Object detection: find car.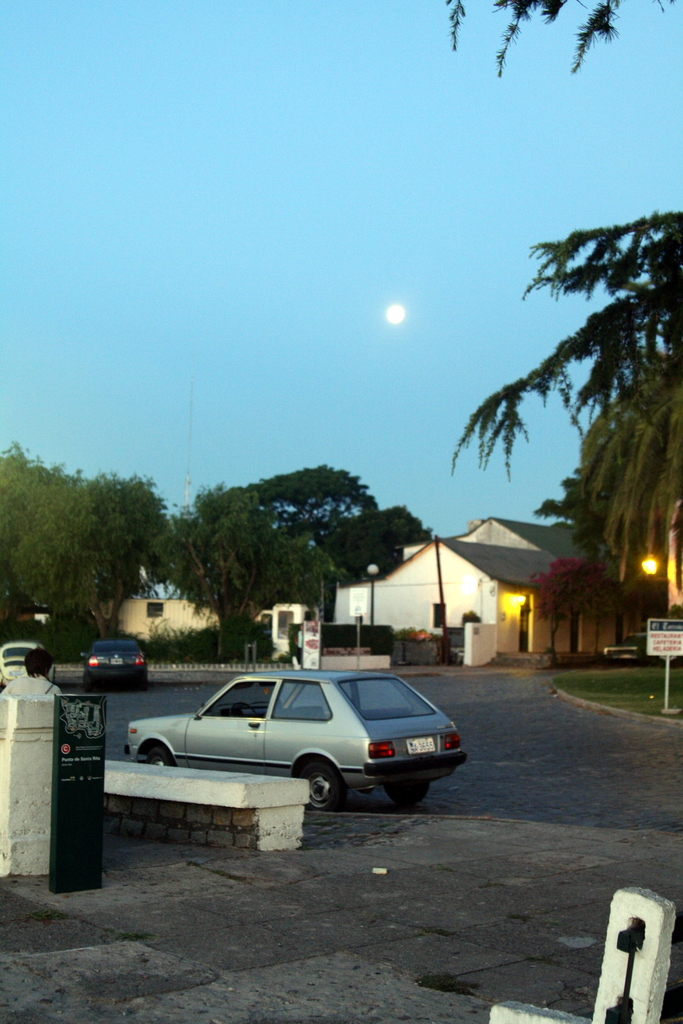
x1=0, y1=637, x2=58, y2=686.
